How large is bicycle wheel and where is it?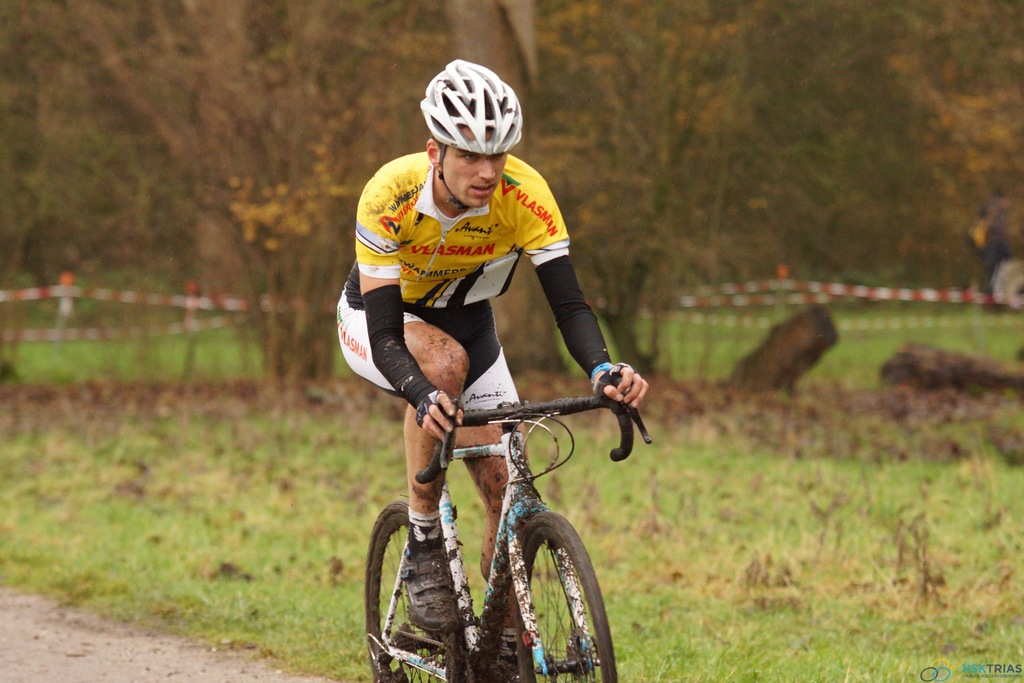
Bounding box: 472/519/618/675.
